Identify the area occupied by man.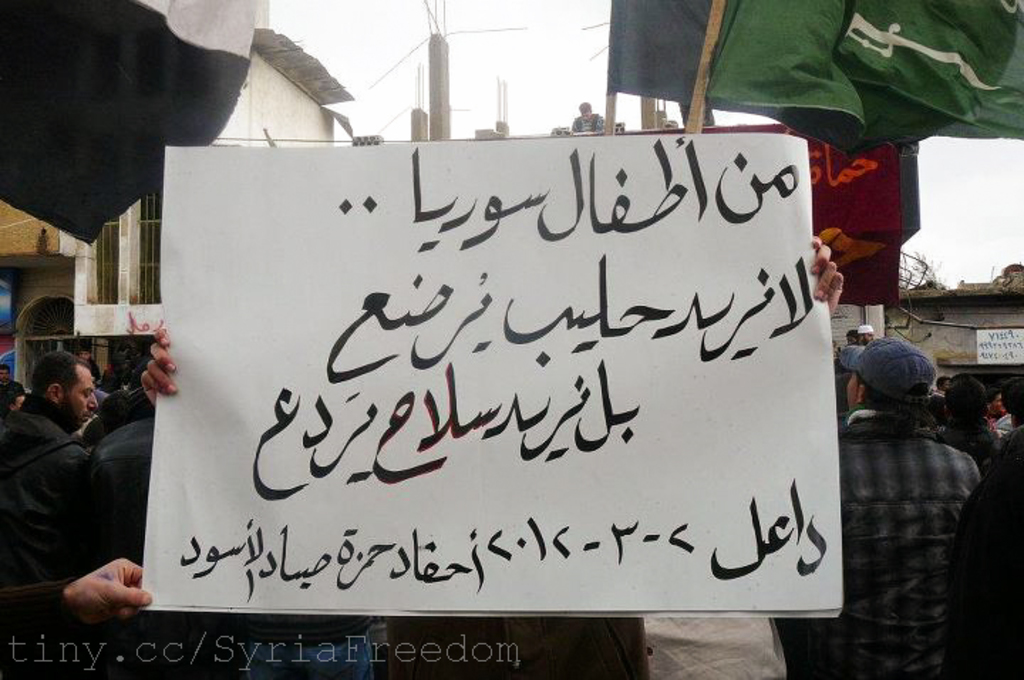
Area: bbox(0, 351, 100, 605).
